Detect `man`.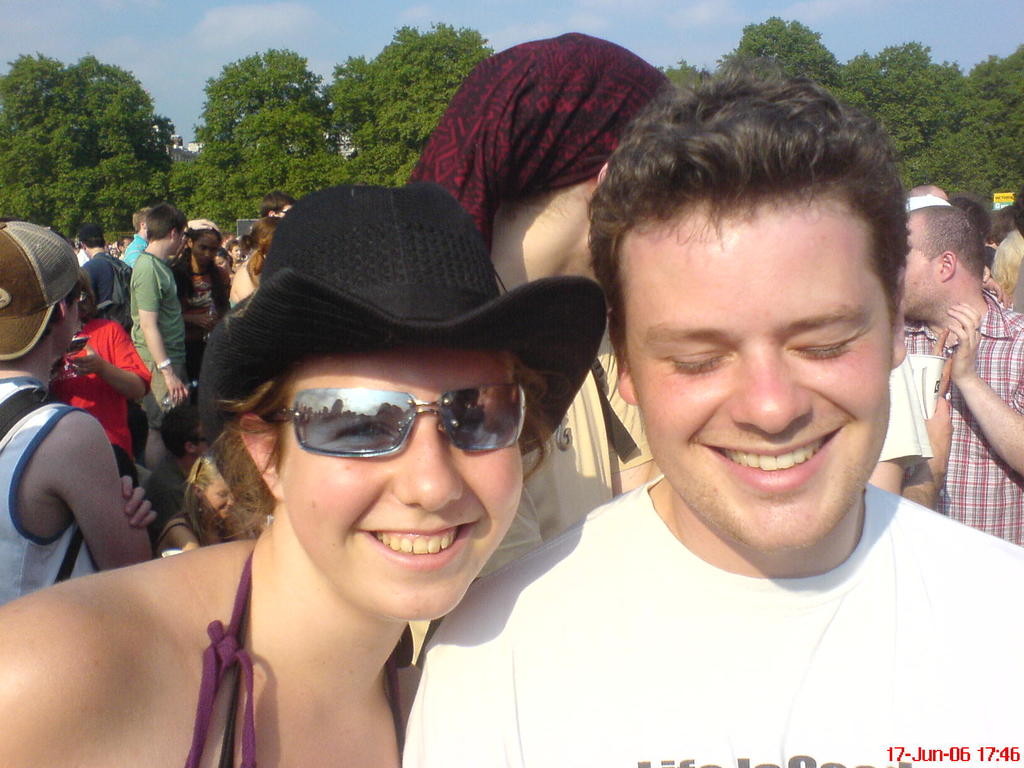
Detected at bbox(82, 222, 128, 308).
